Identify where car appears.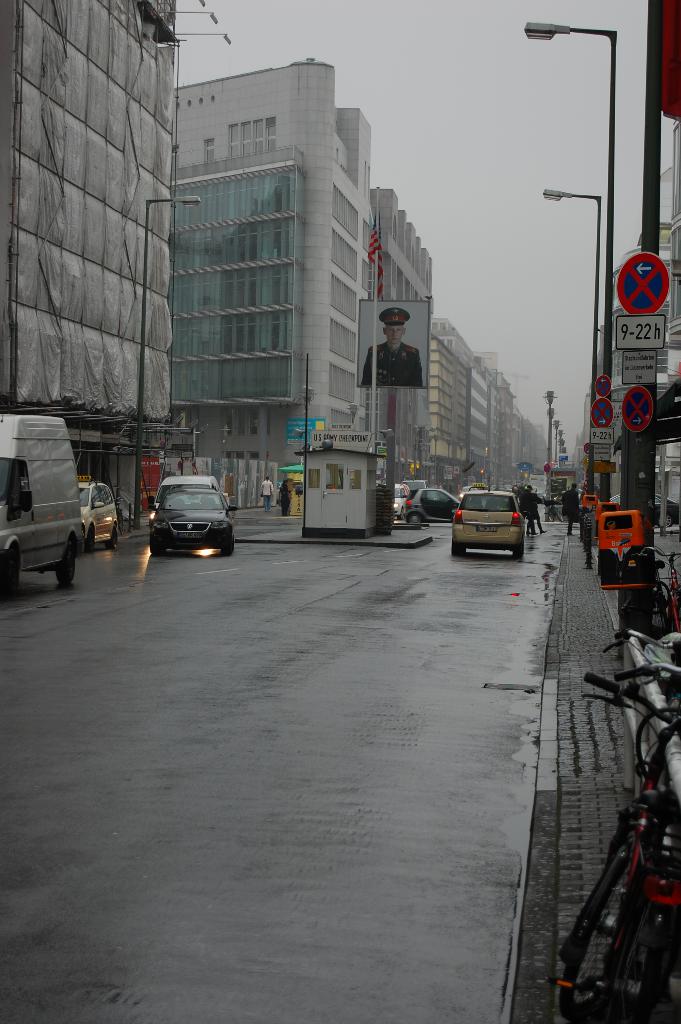
Appears at 398/483/463/524.
